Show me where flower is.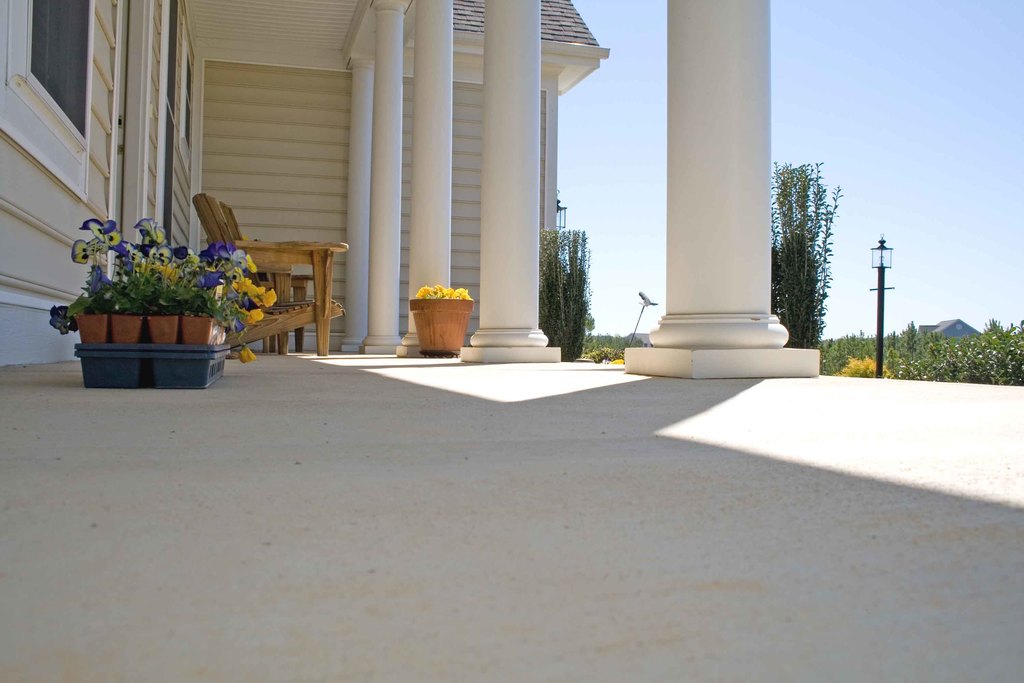
flower is at BBox(230, 247, 255, 286).
